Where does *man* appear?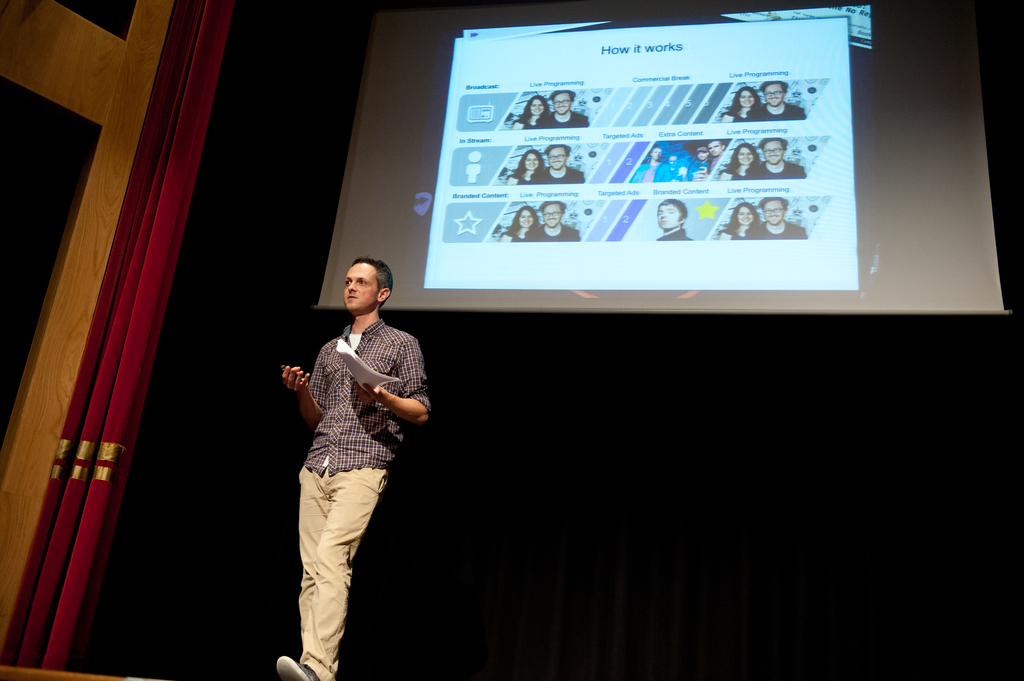
Appears at <region>527, 200, 584, 242</region>.
